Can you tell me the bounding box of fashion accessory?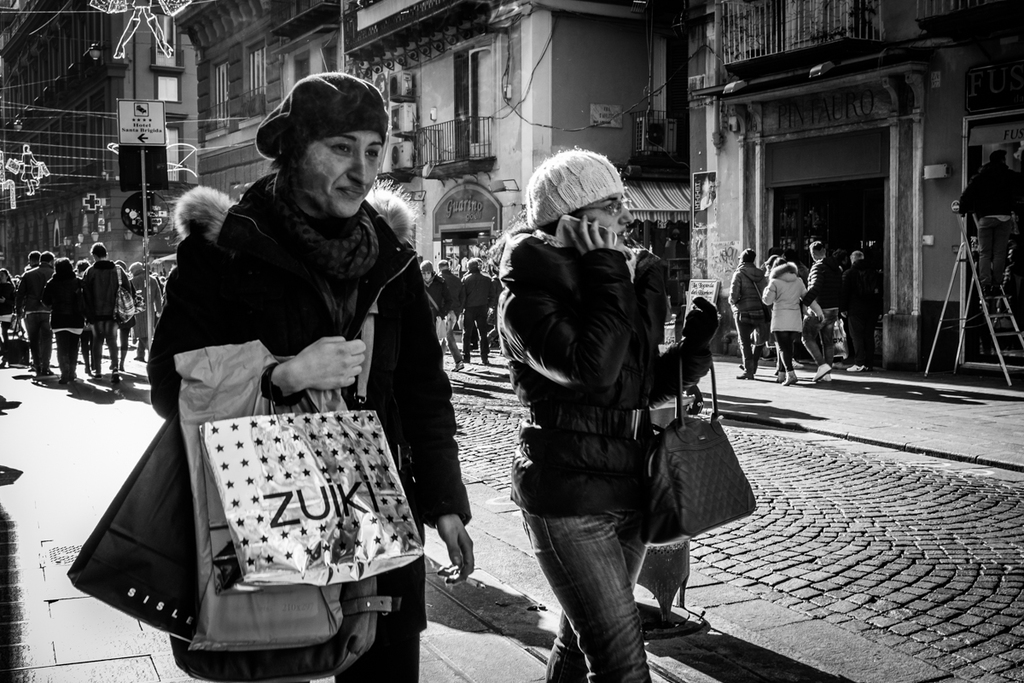
{"x1": 260, "y1": 360, "x2": 307, "y2": 409}.
